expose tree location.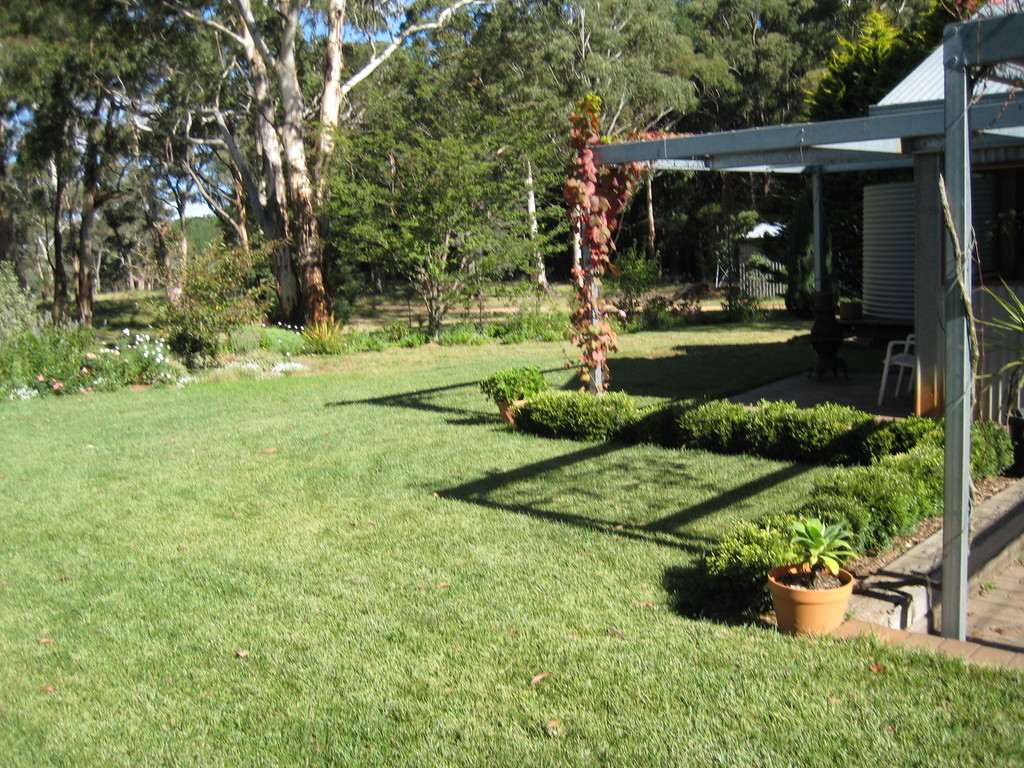
Exposed at 80,190,122,288.
